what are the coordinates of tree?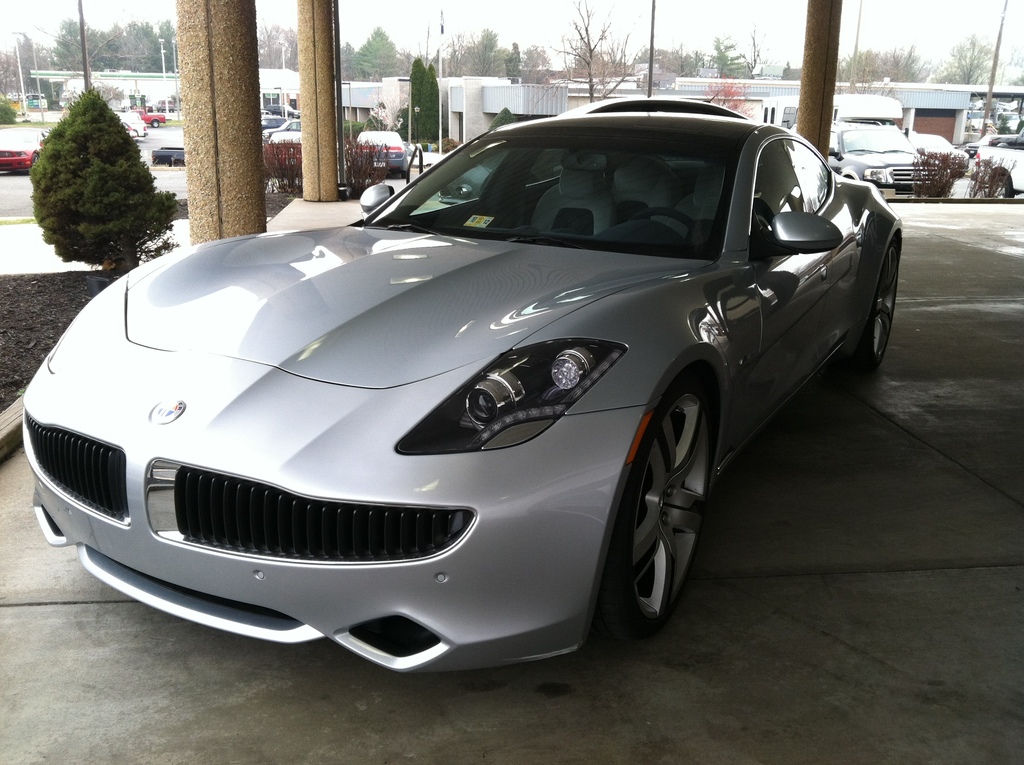
830,42,918,91.
